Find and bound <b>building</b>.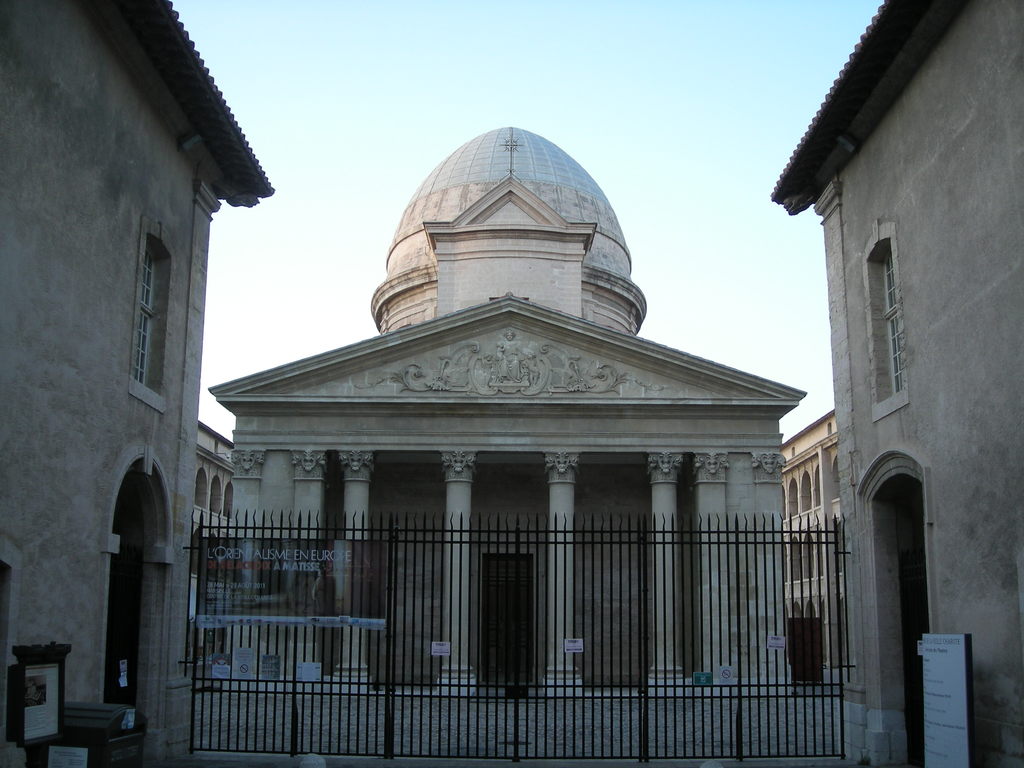
Bound: 769/0/1023/767.
